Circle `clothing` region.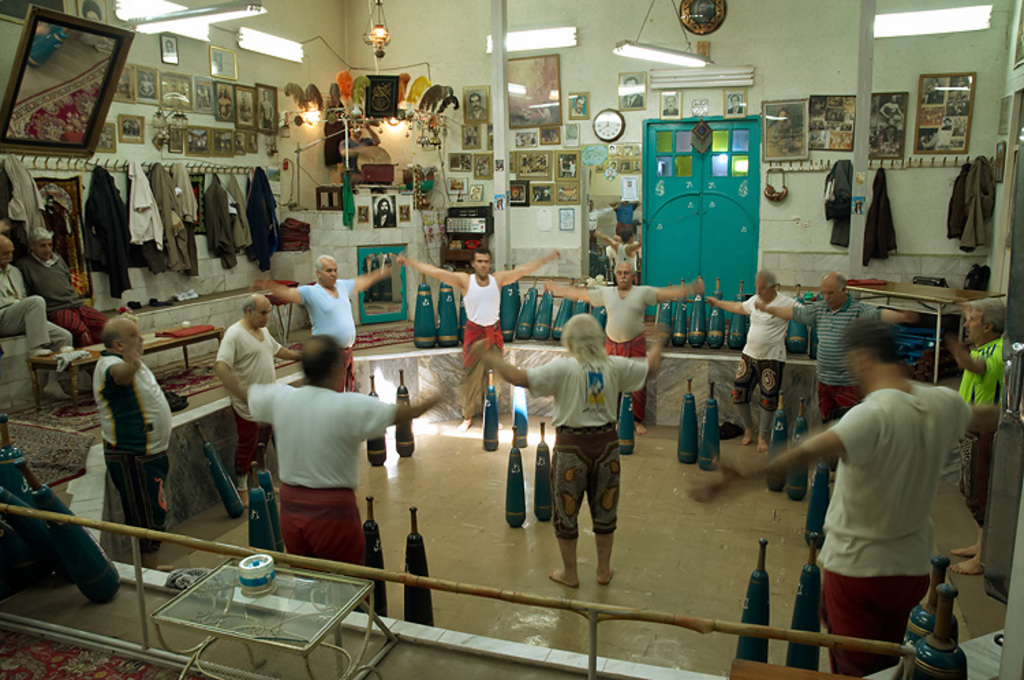
Region: Rect(965, 152, 991, 255).
